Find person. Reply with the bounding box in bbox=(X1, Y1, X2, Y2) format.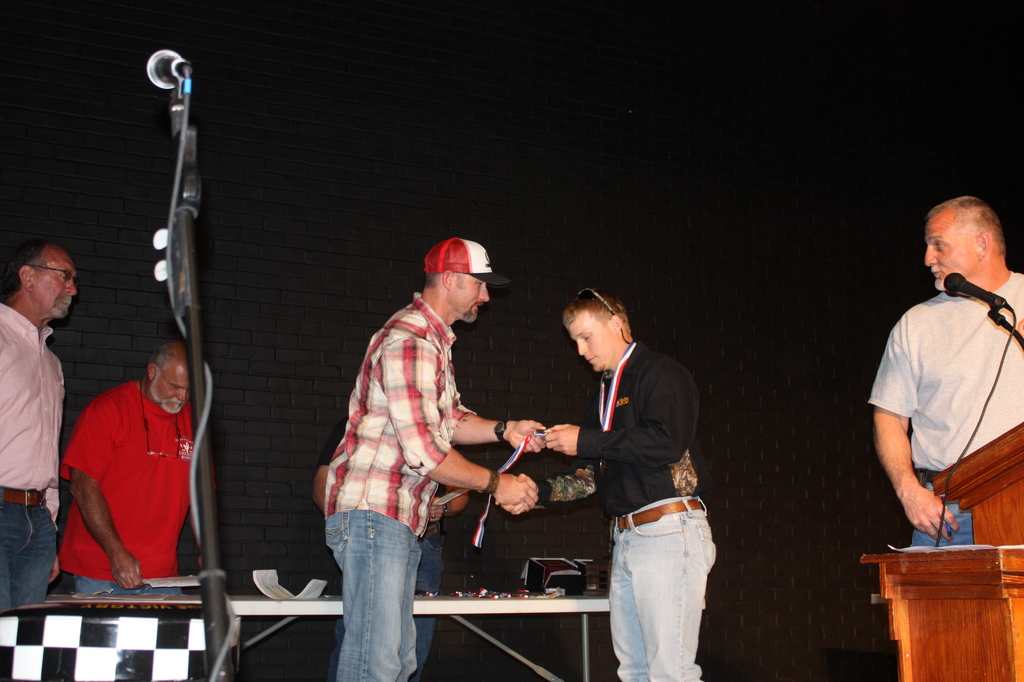
bbox=(321, 240, 547, 681).
